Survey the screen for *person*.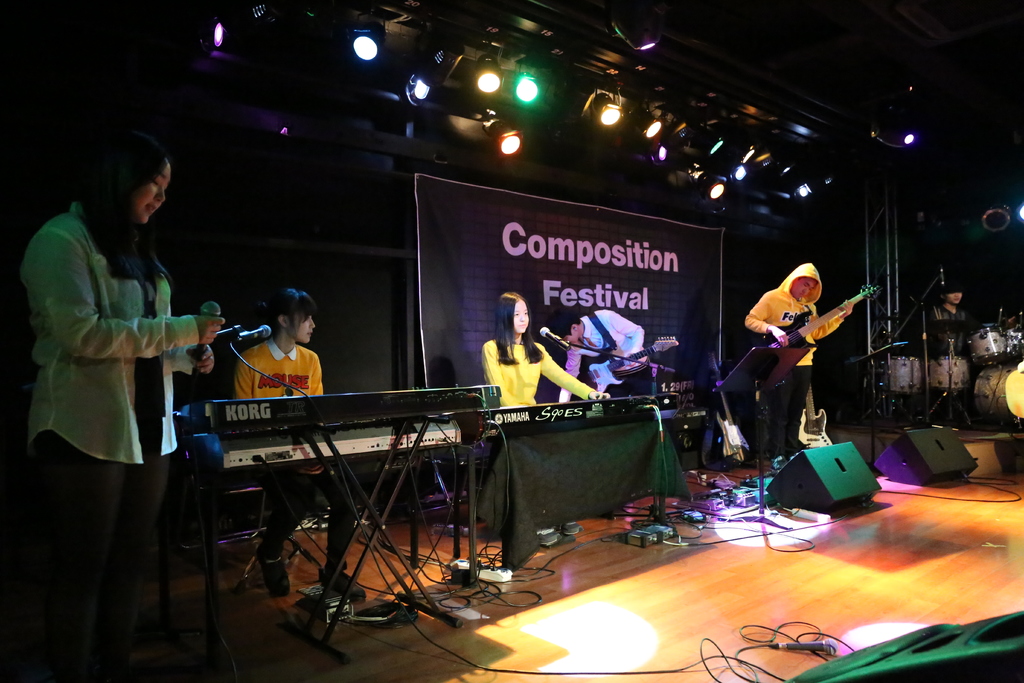
Survey found: 230 288 369 611.
